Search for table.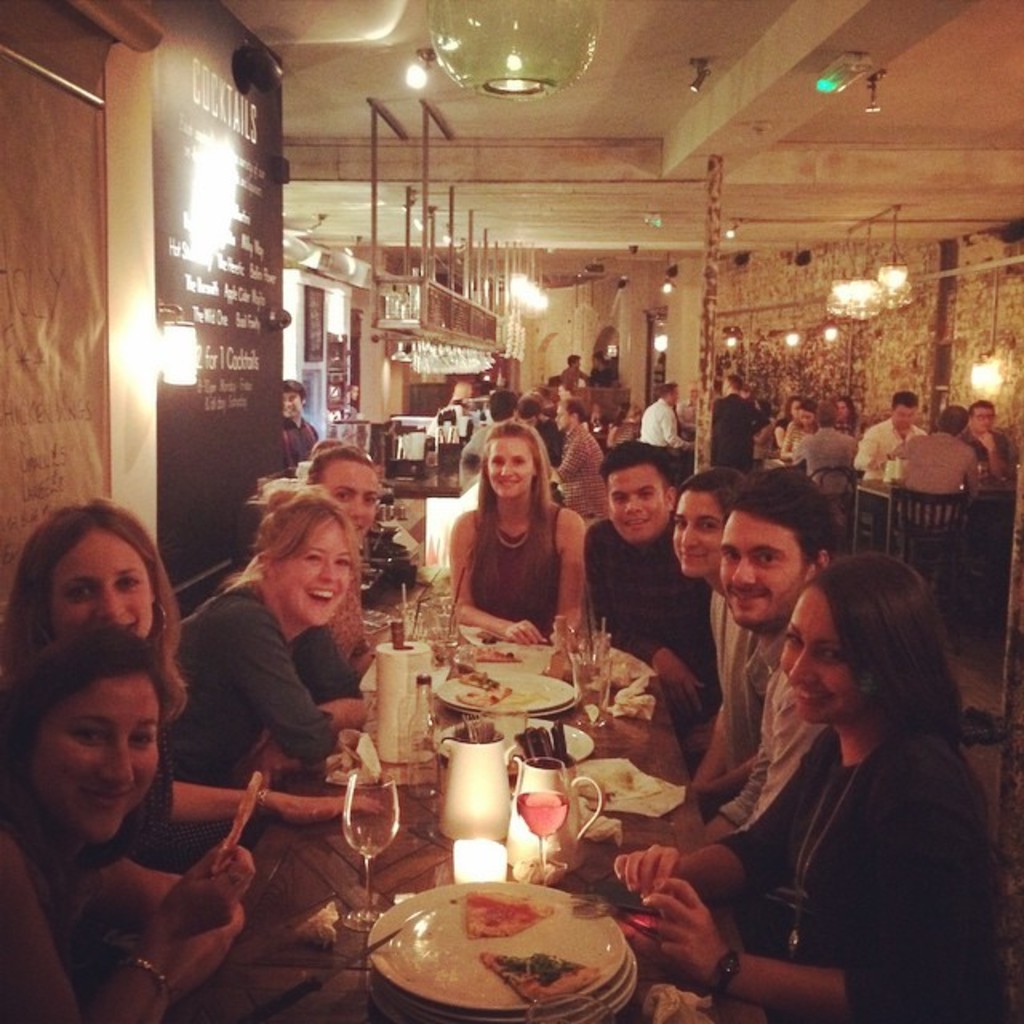
Found at 67 622 768 1022.
